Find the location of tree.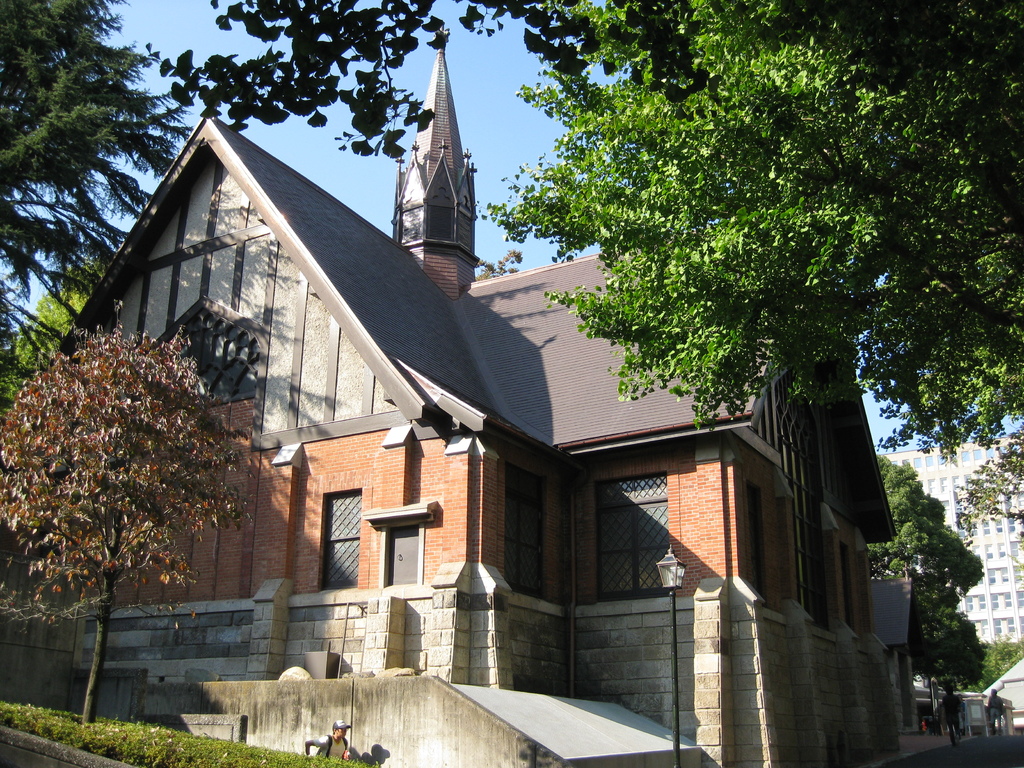
Location: crop(865, 447, 996, 637).
